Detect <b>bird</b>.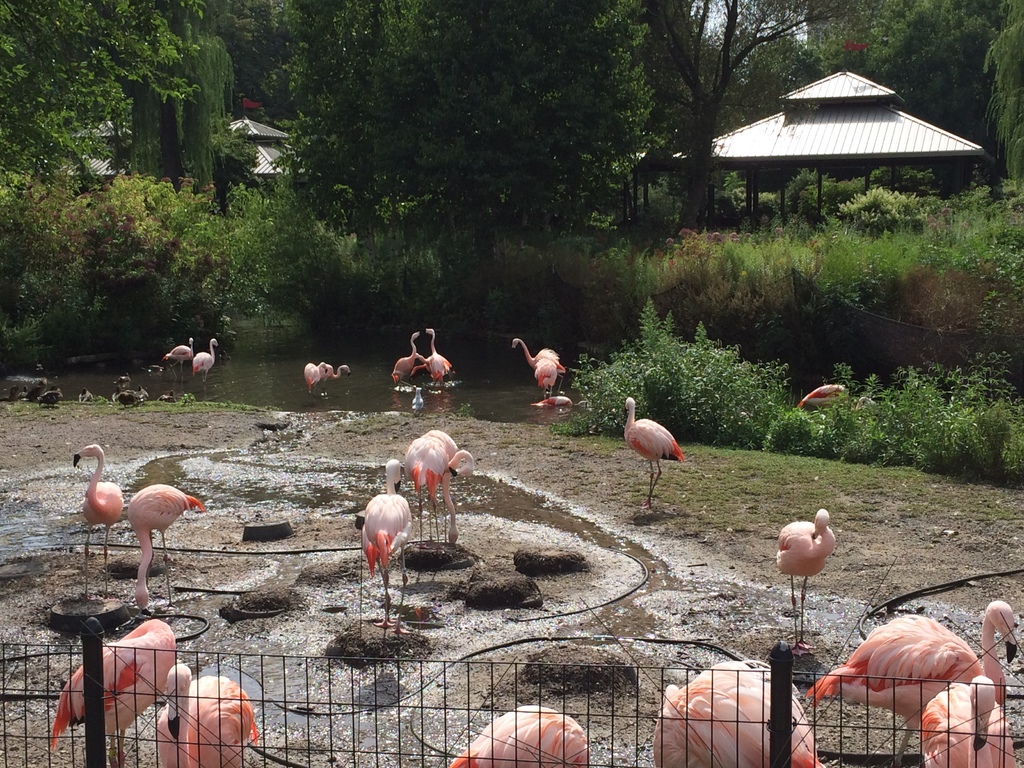
Detected at (left=652, top=658, right=832, bottom=767).
